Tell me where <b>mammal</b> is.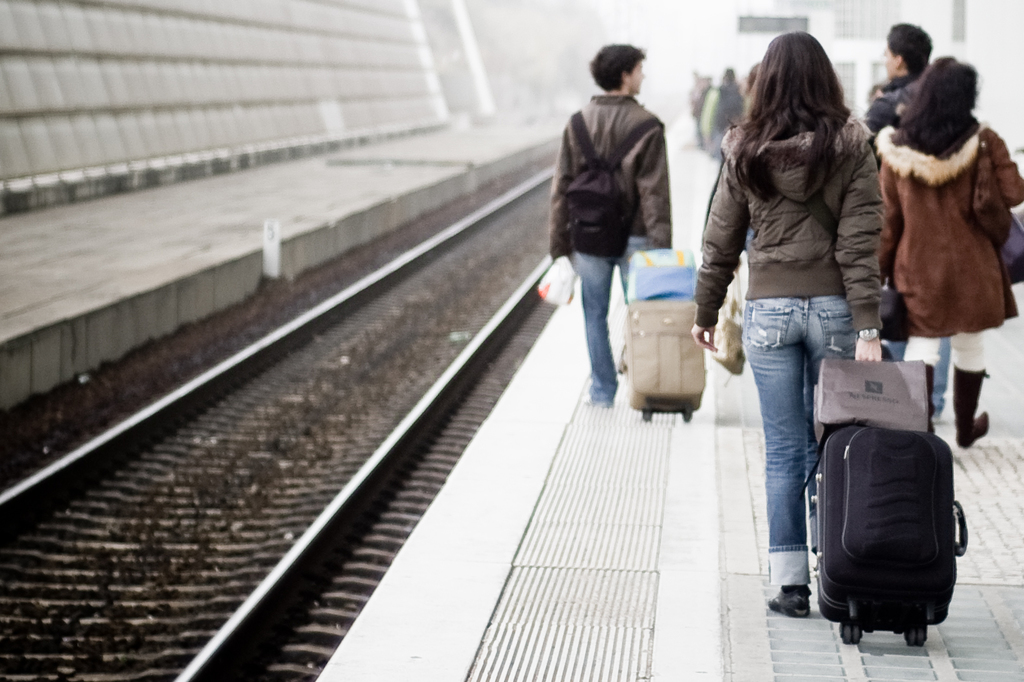
<b>mammal</b> is at (x1=691, y1=69, x2=707, y2=149).
